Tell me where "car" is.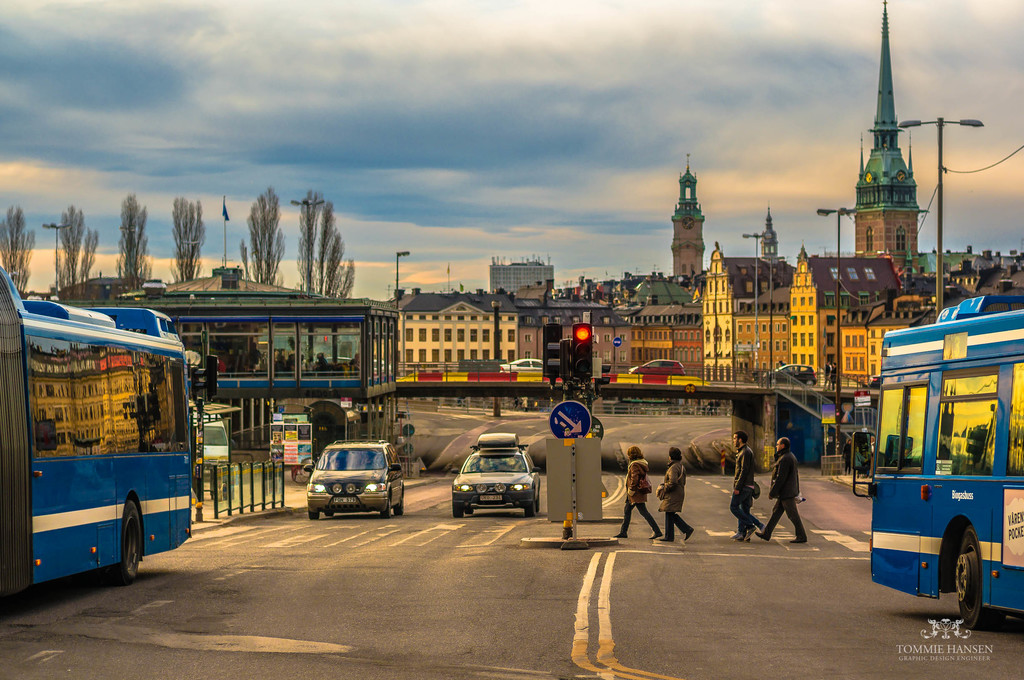
"car" is at x1=762 y1=363 x2=820 y2=381.
